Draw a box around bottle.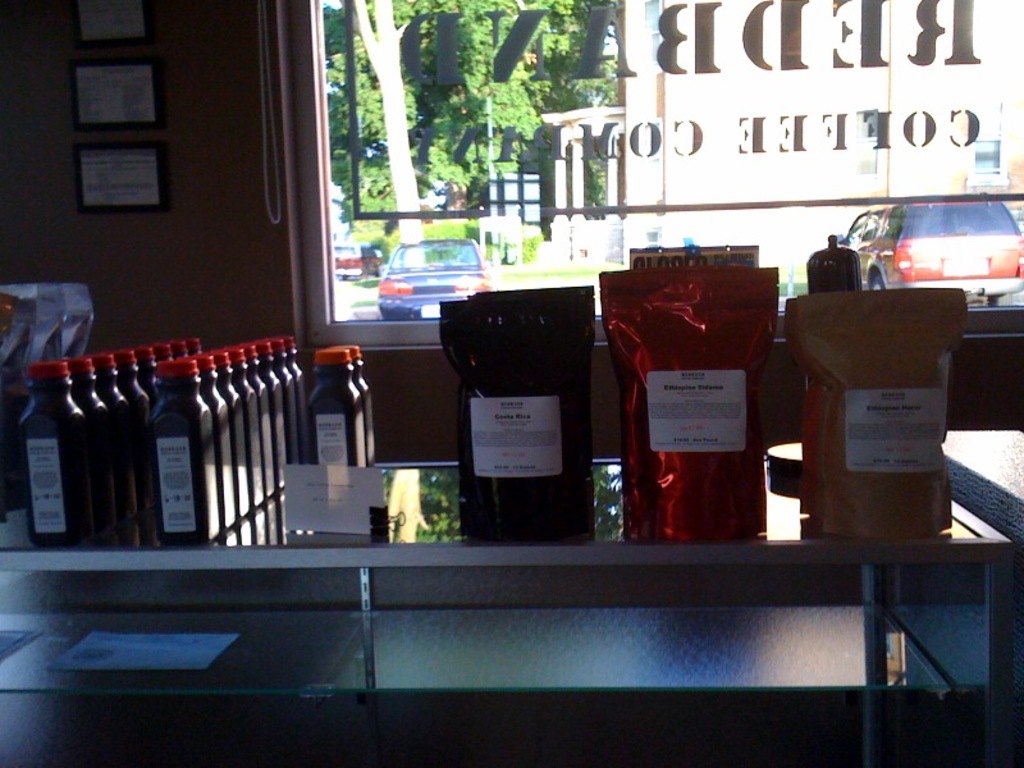
(left=806, top=221, right=869, bottom=310).
